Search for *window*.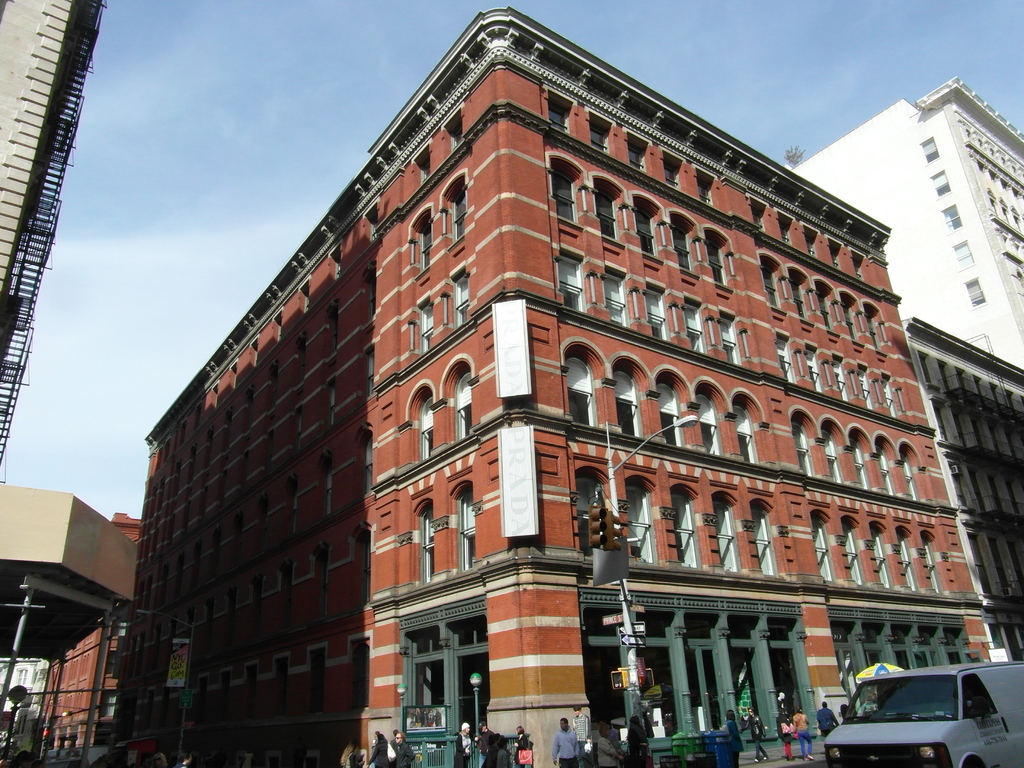
Found at locate(620, 370, 640, 433).
